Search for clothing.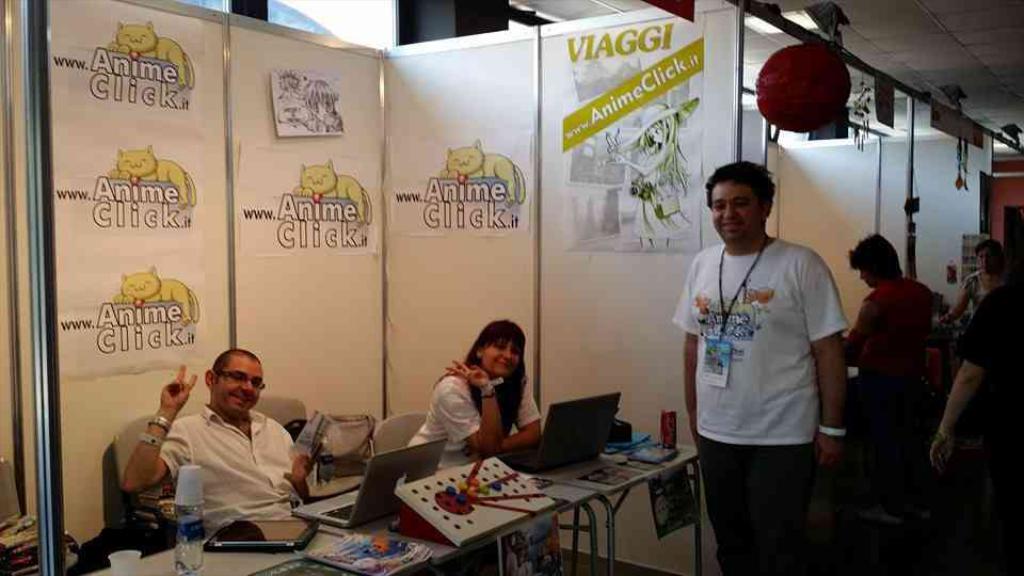
Found at rect(858, 273, 953, 543).
